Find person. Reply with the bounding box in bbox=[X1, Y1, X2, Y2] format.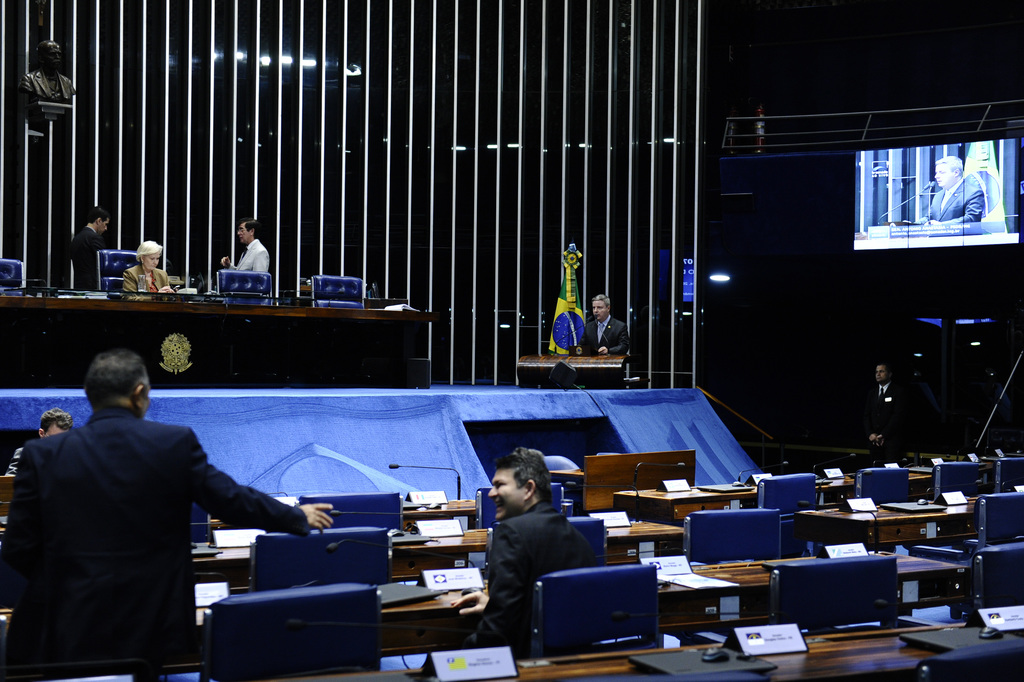
bbox=[854, 361, 908, 453].
